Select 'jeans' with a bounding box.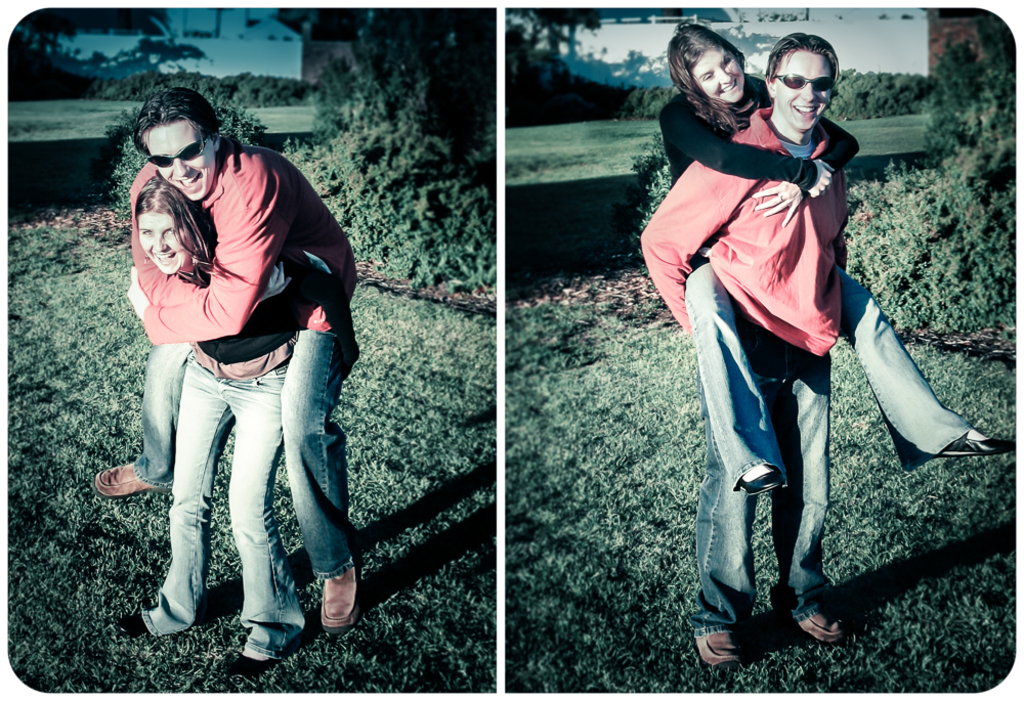
<box>121,309,368,579</box>.
